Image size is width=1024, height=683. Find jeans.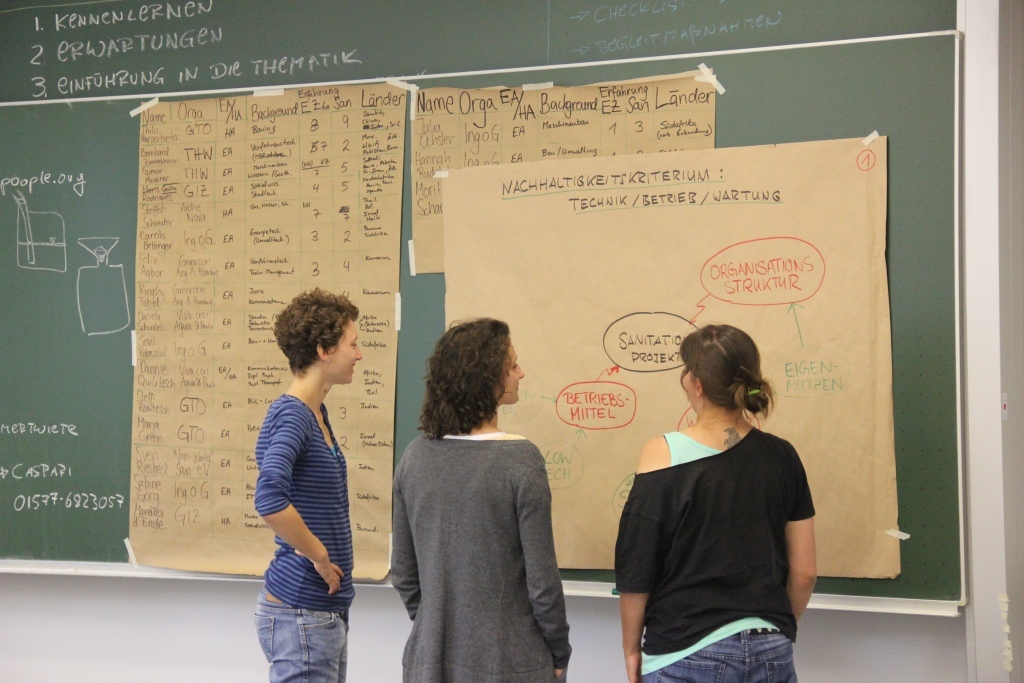
left=638, top=620, right=797, bottom=682.
